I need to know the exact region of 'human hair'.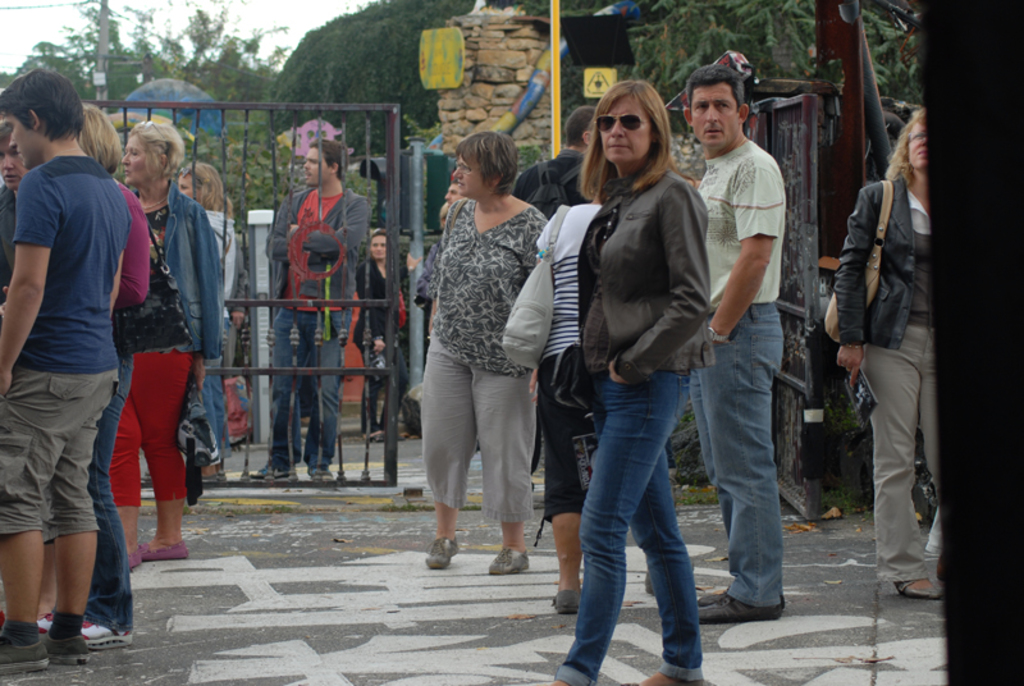
Region: Rect(883, 113, 924, 187).
